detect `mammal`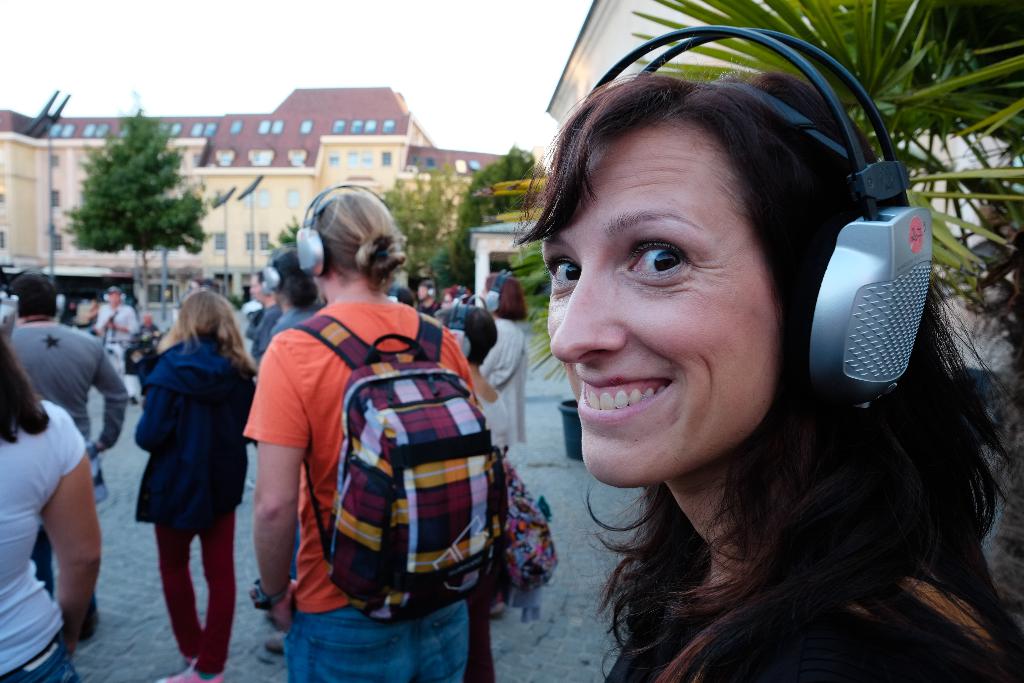
crop(244, 268, 284, 370)
